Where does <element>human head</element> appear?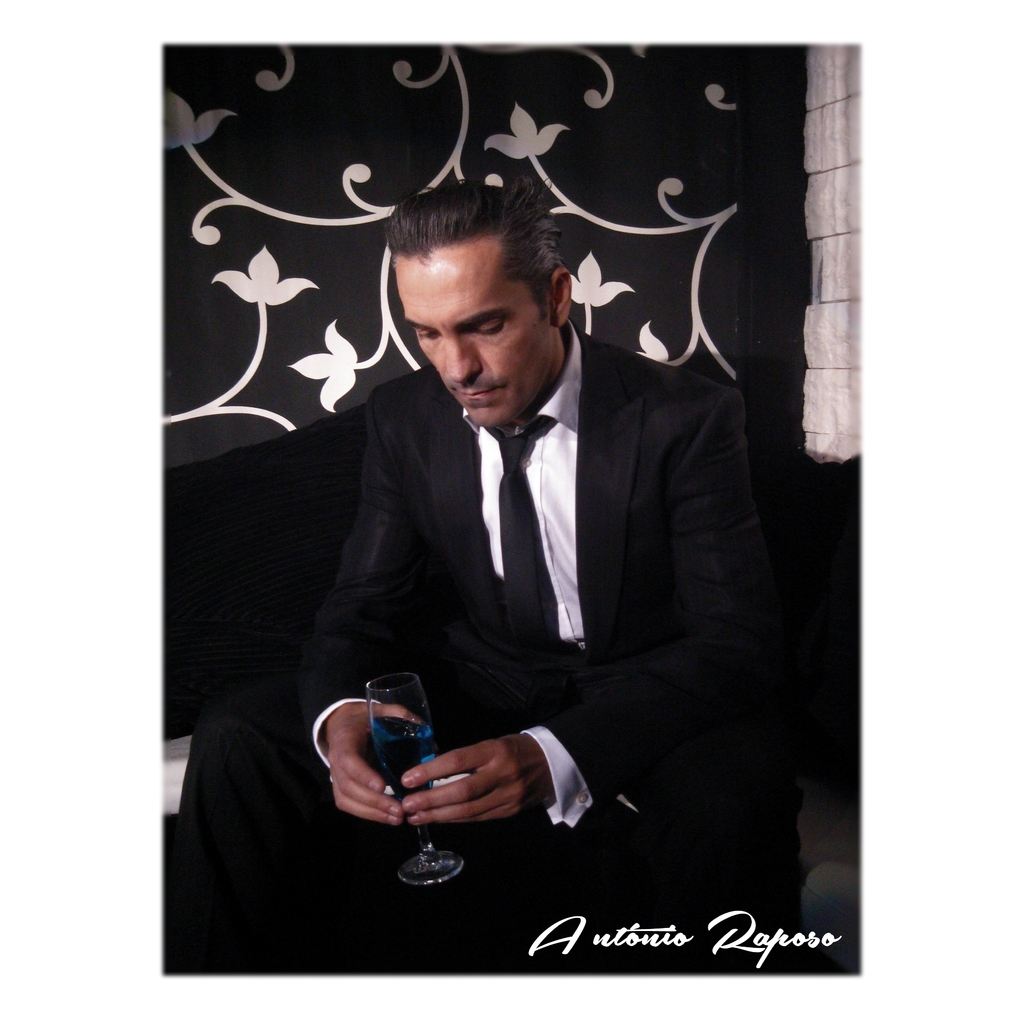
Appears at (382,182,574,434).
